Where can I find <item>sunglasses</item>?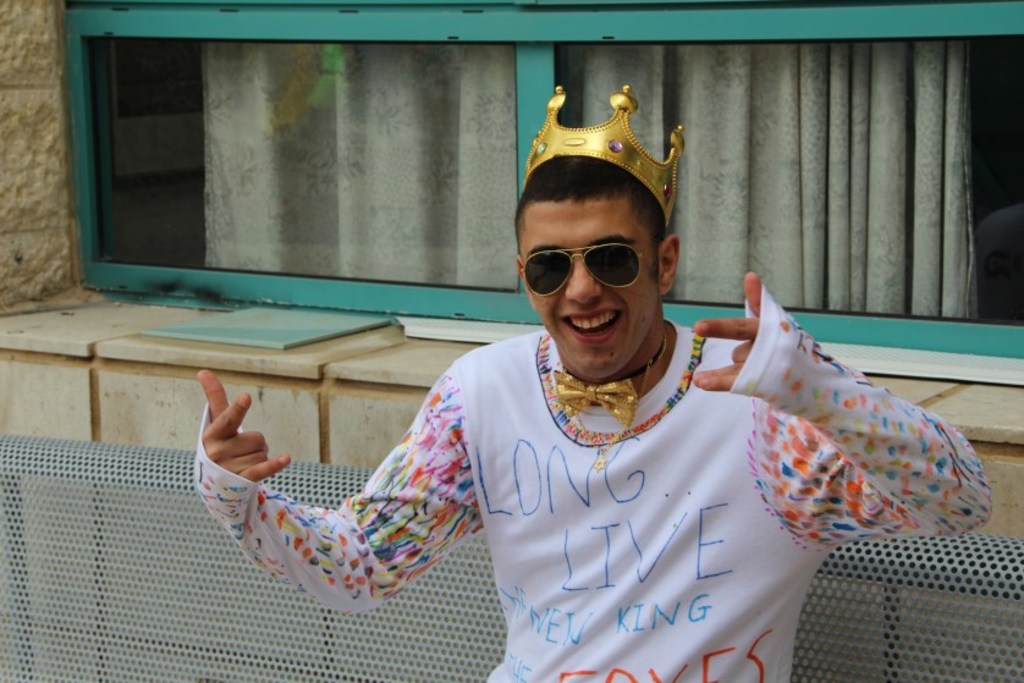
You can find it at <region>523, 242, 654, 298</region>.
